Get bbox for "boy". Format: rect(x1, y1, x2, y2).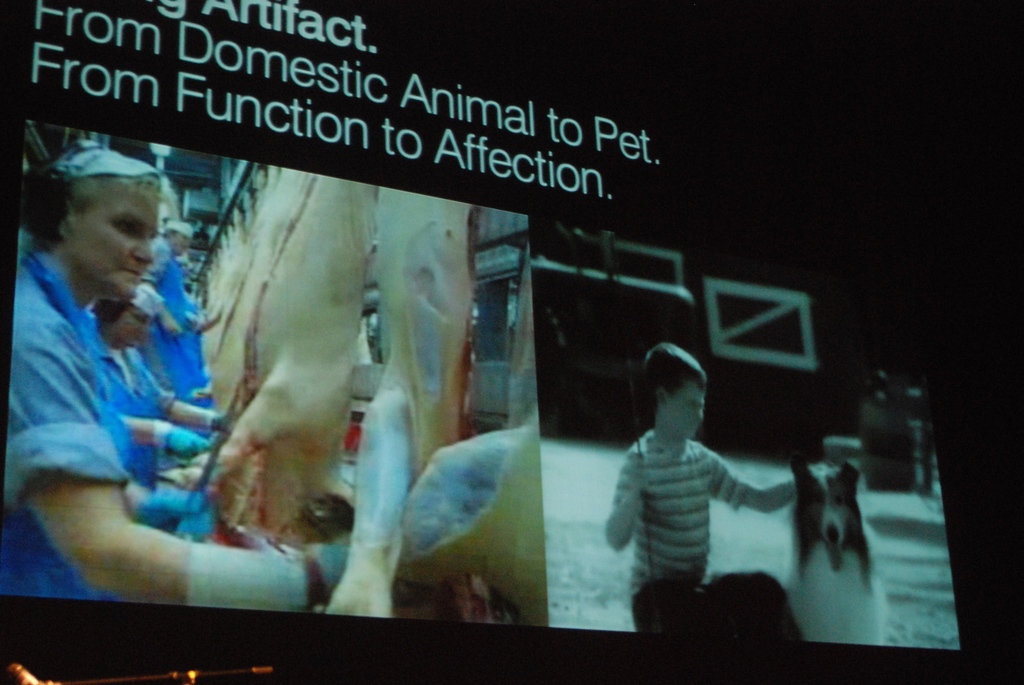
rect(601, 338, 803, 637).
